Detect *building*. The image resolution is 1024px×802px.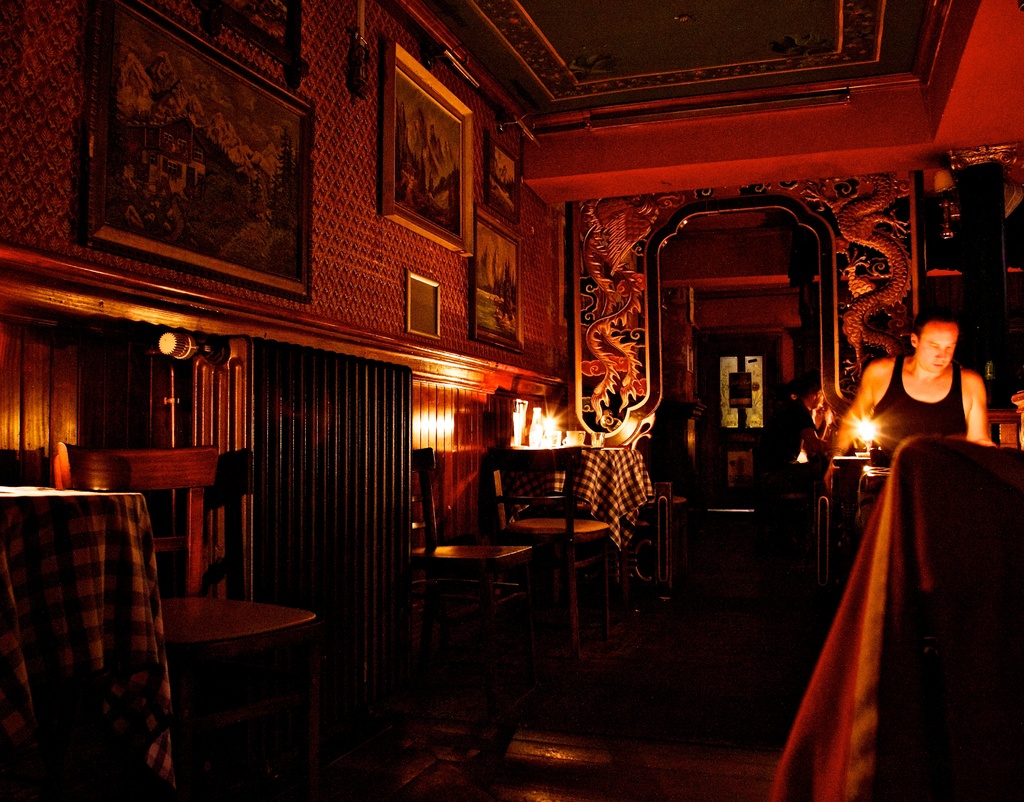
rect(0, 0, 1023, 801).
